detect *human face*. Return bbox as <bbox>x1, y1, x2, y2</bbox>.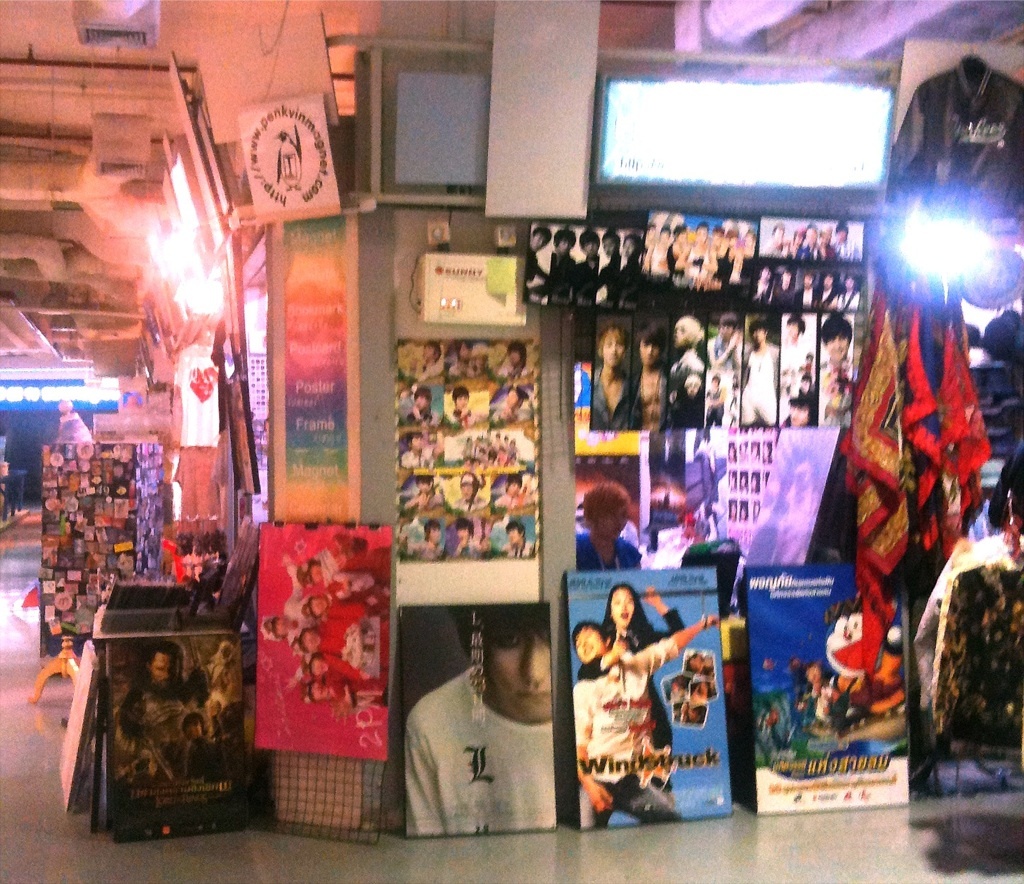
<bbox>640, 337, 663, 366</bbox>.
